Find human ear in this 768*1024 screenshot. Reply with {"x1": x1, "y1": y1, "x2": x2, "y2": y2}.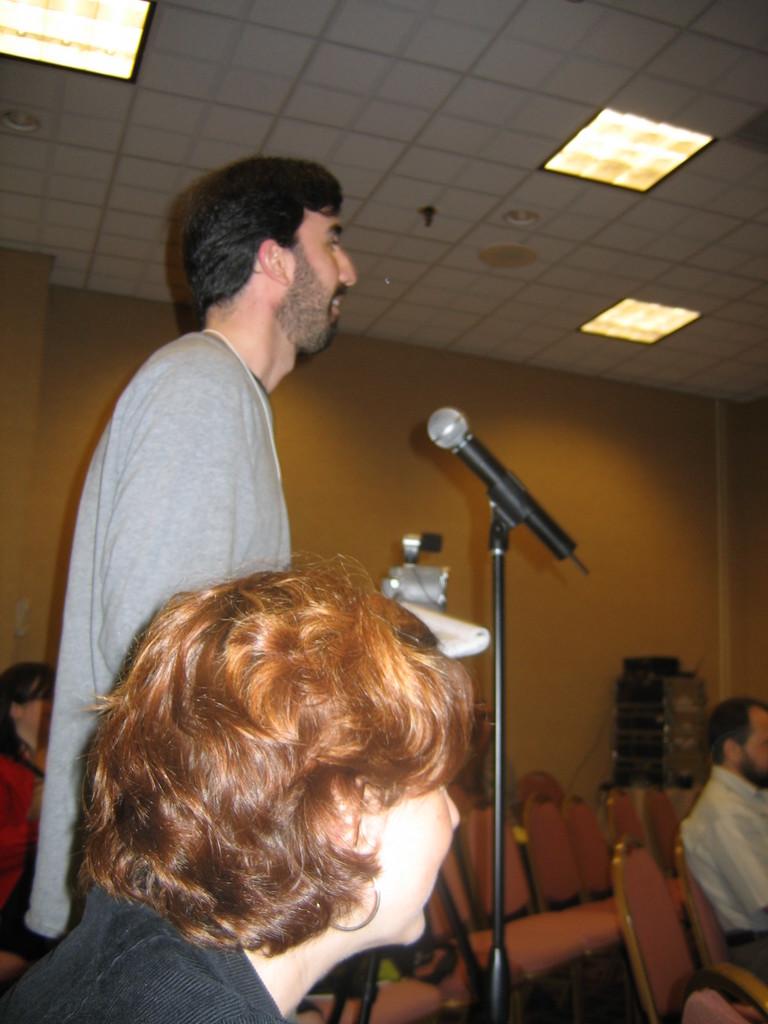
{"x1": 717, "y1": 739, "x2": 737, "y2": 764}.
